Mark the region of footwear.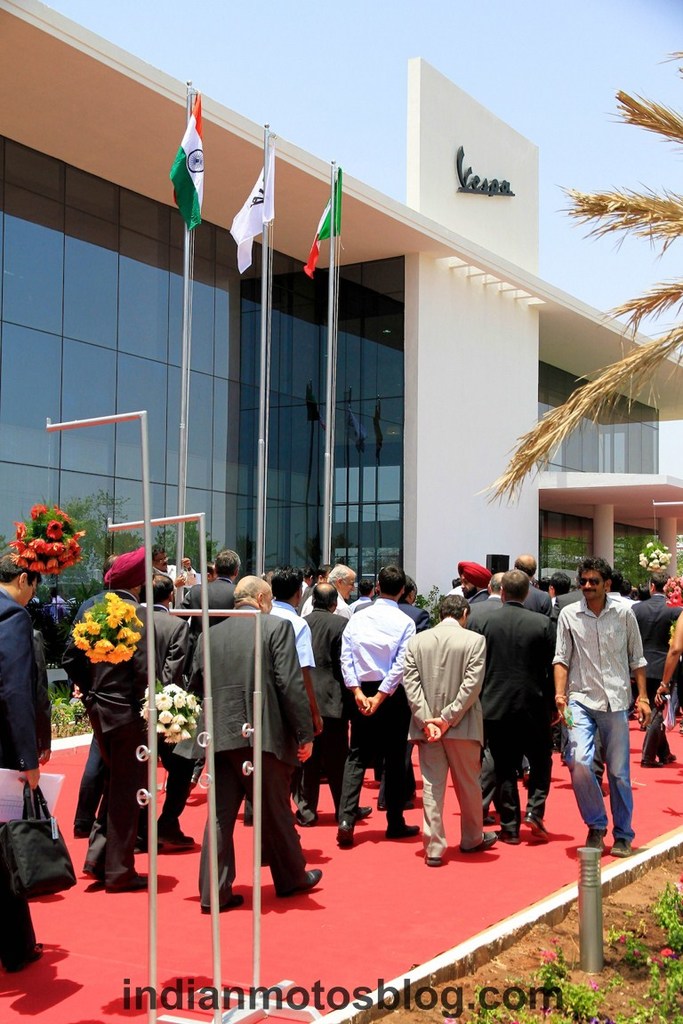
Region: <bbox>502, 827, 519, 843</bbox>.
